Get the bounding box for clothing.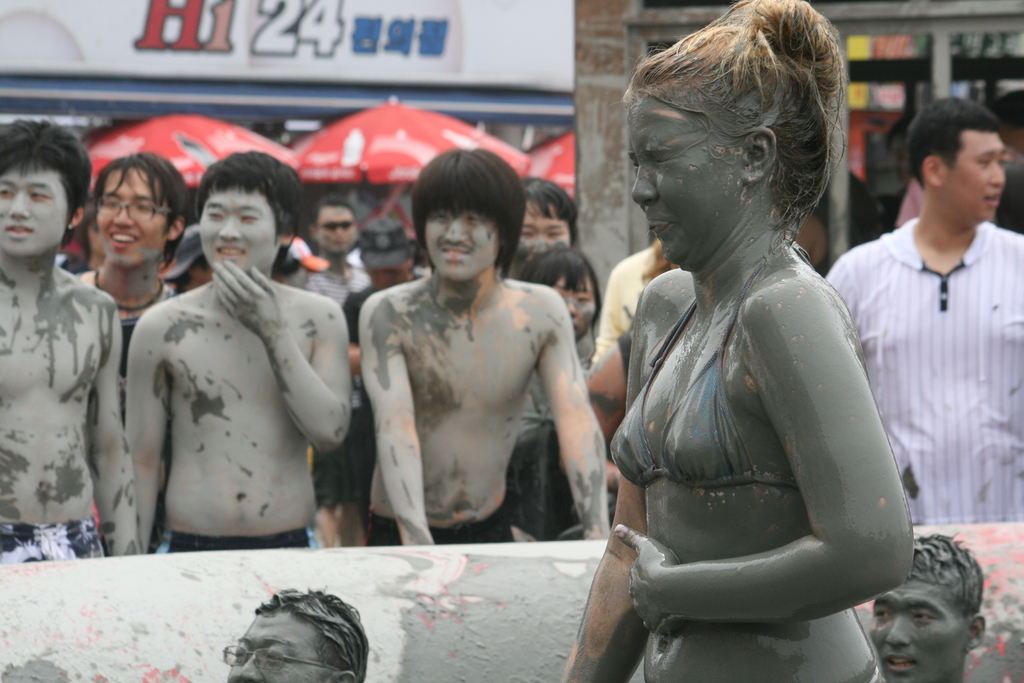
[151, 523, 319, 554].
